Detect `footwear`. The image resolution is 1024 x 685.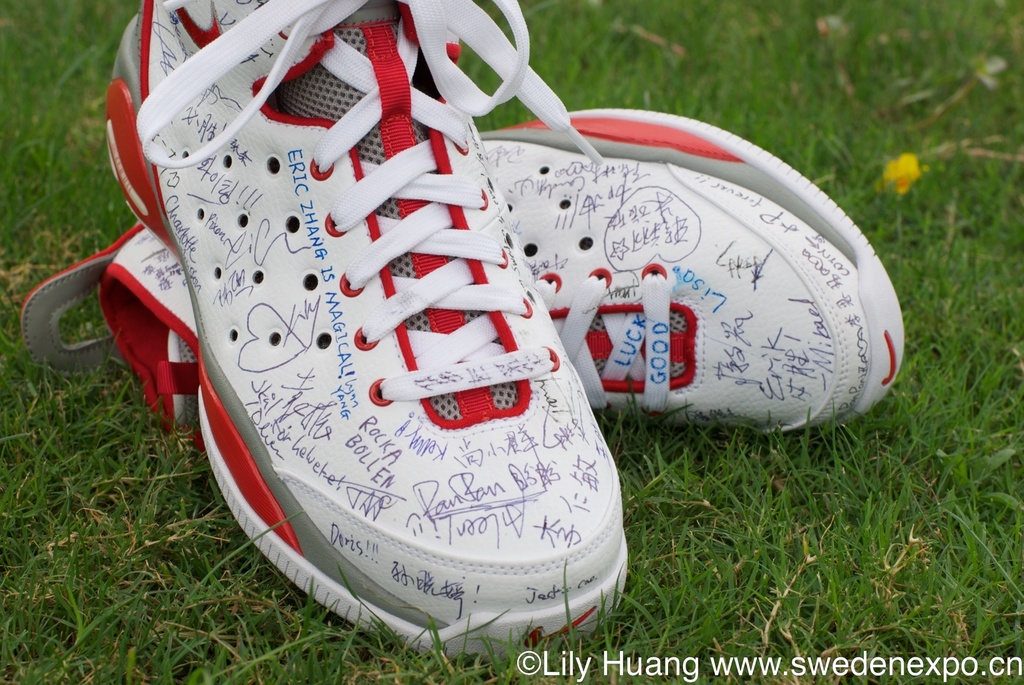
x1=100 y1=0 x2=608 y2=660.
